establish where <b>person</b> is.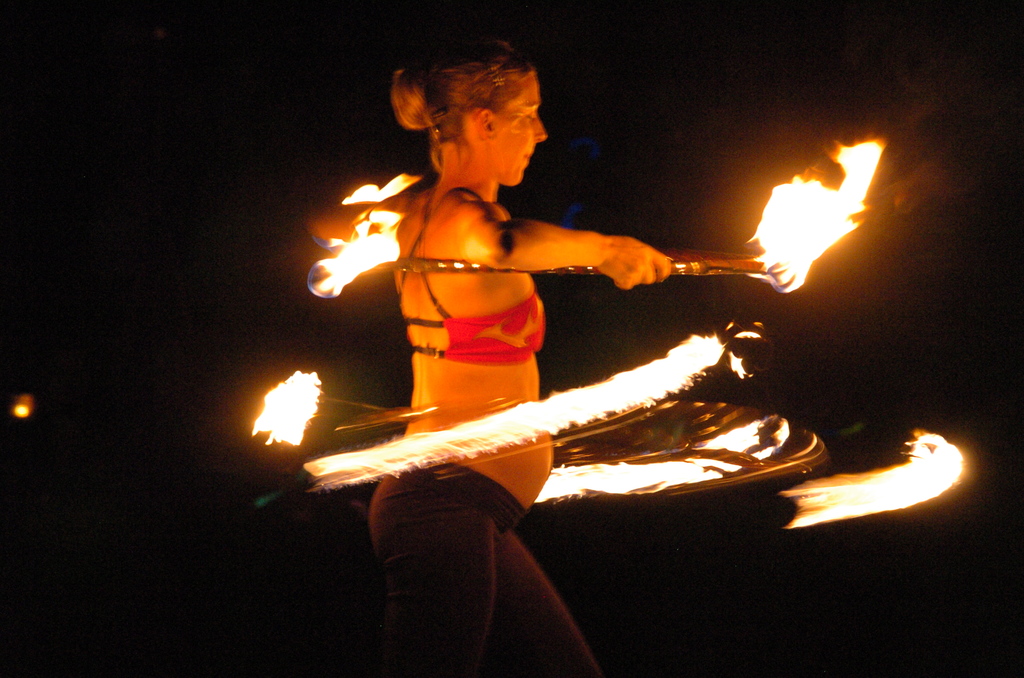
Established at pyautogui.locateOnScreen(300, 39, 673, 677).
